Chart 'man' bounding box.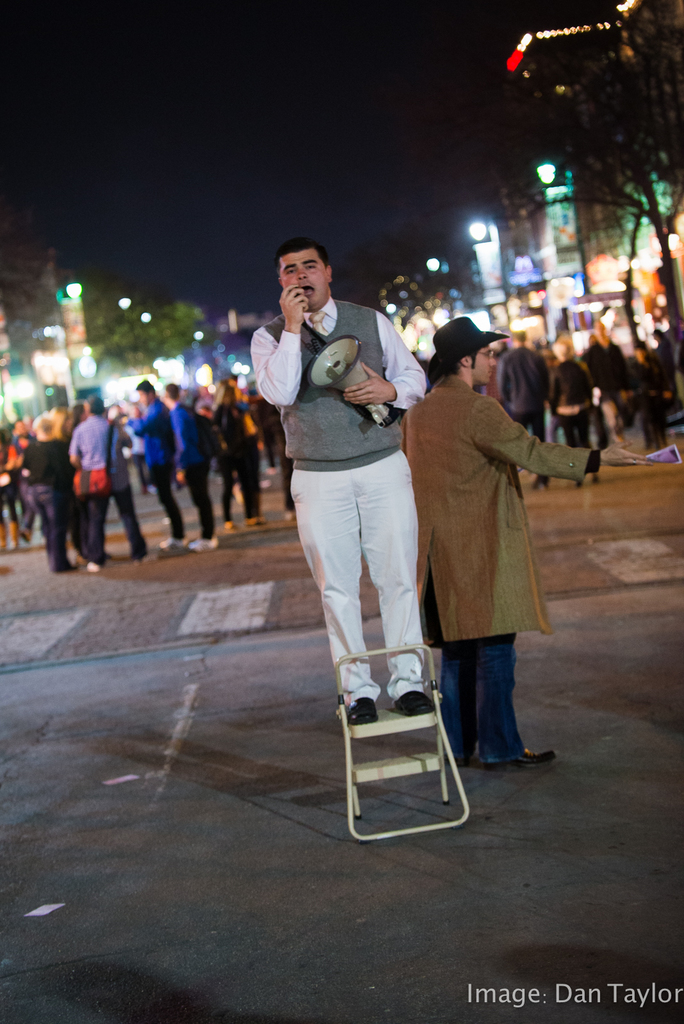
Charted: bbox=(401, 307, 639, 765).
